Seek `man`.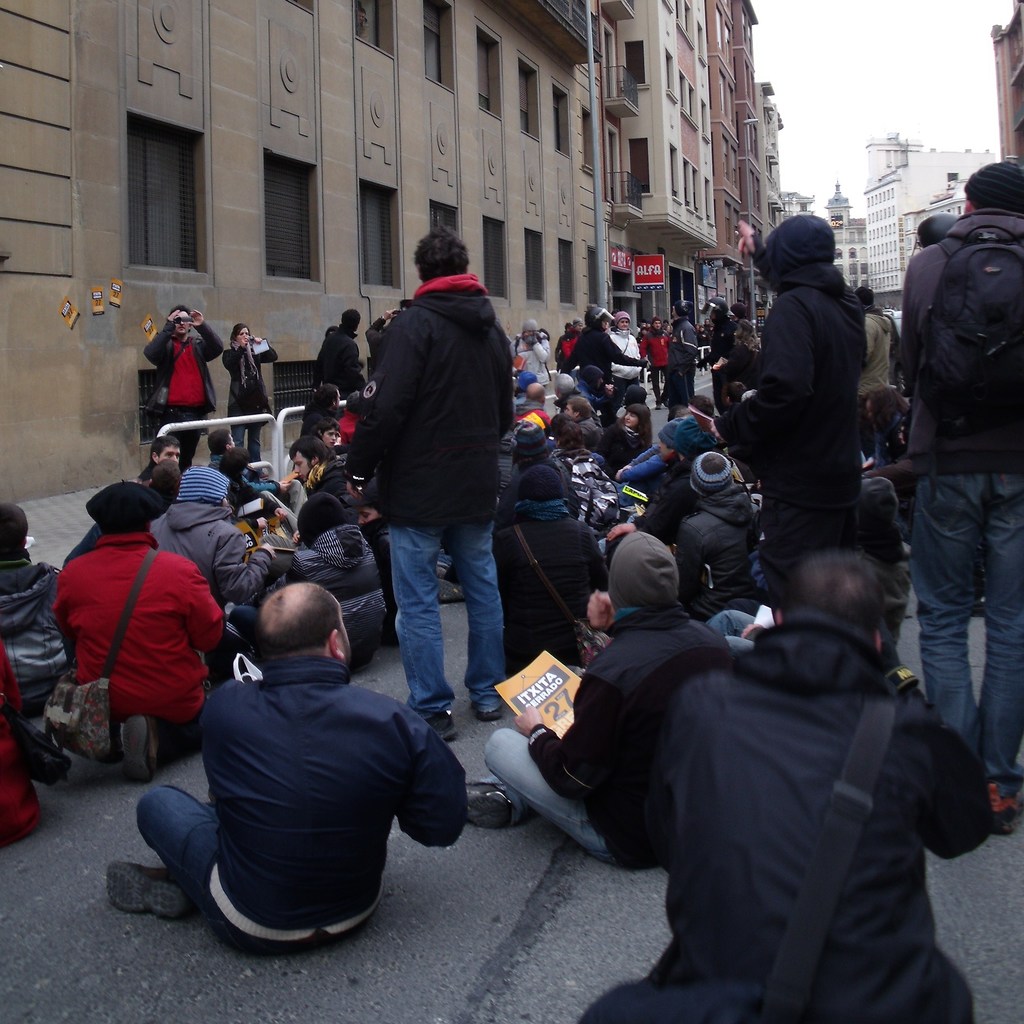
[733,219,870,602].
